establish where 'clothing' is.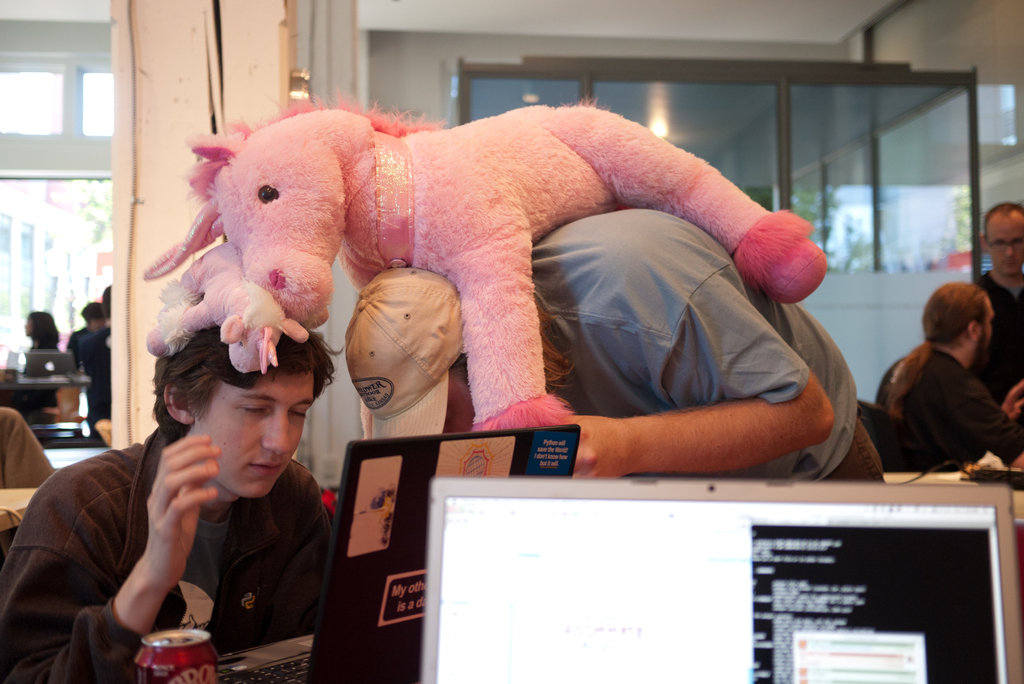
Established at <bbox>969, 268, 1023, 402</bbox>.
